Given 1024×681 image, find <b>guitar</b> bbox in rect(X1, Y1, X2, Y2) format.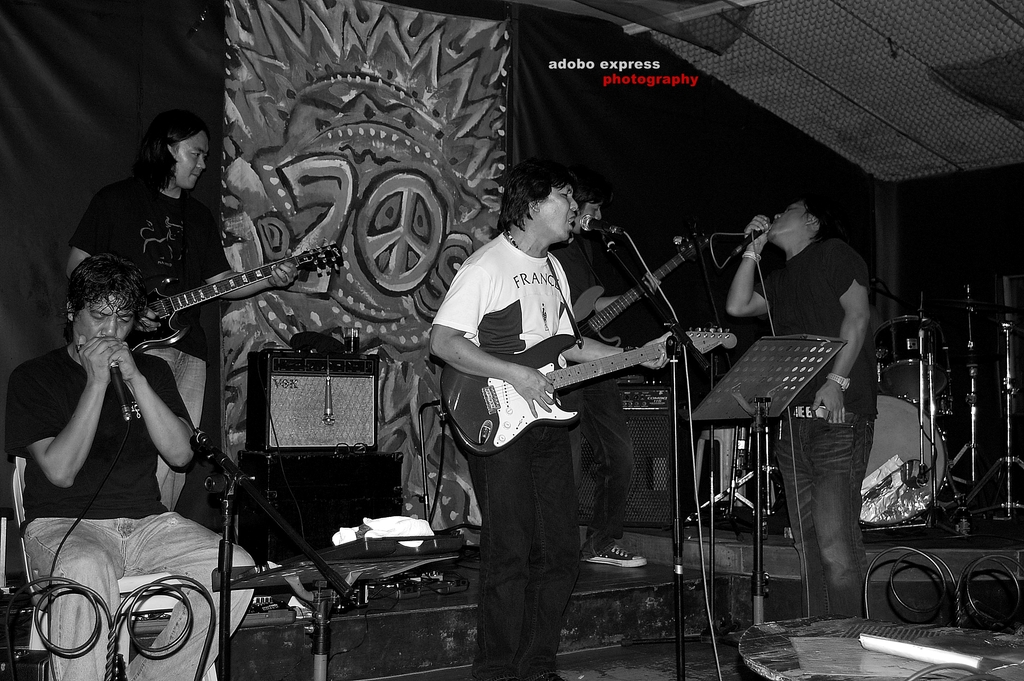
rect(441, 315, 708, 456).
